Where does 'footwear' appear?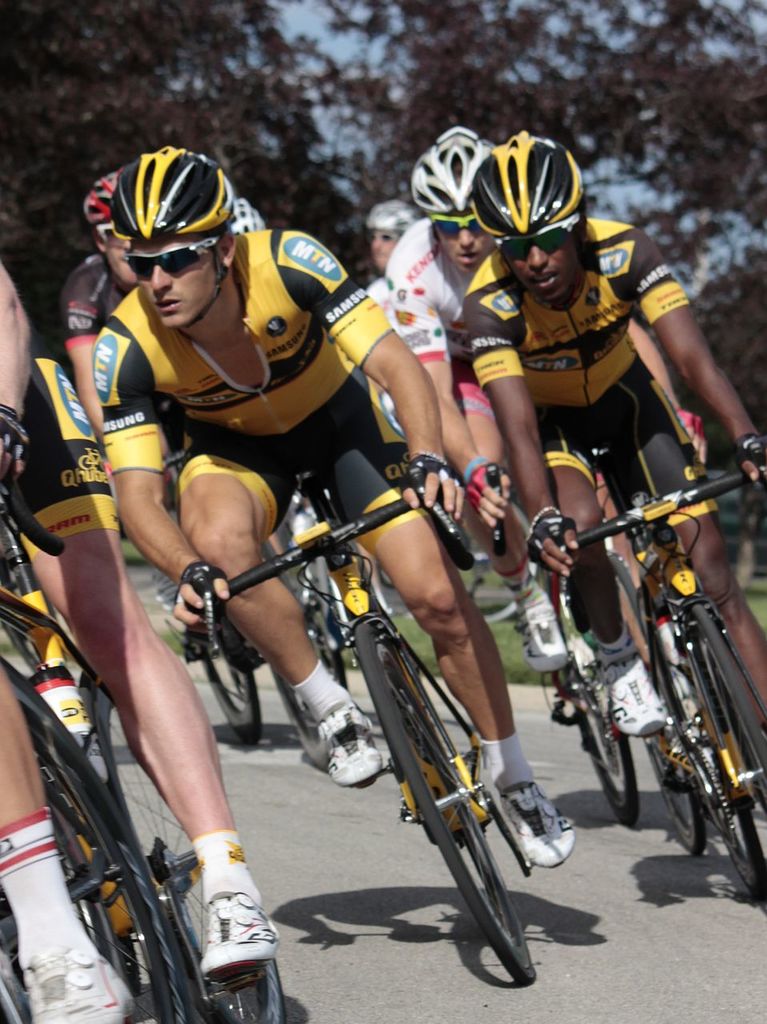
Appears at (318, 700, 386, 794).
